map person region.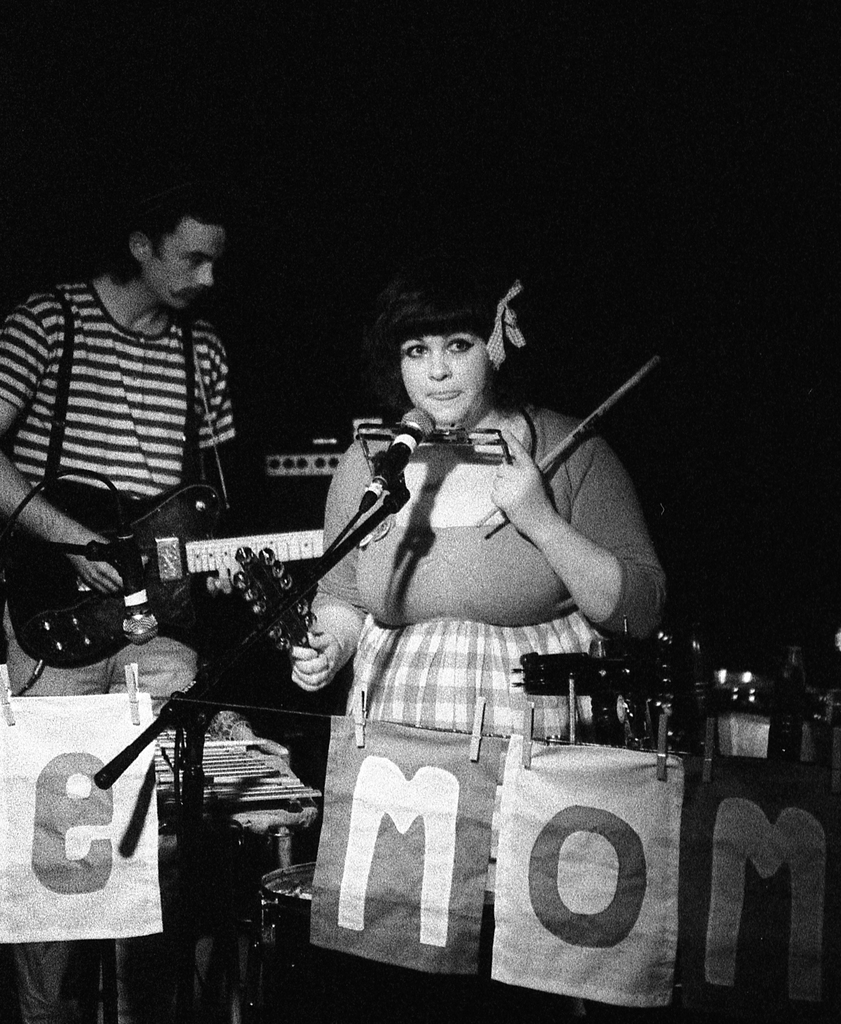
Mapped to locate(0, 197, 236, 1023).
